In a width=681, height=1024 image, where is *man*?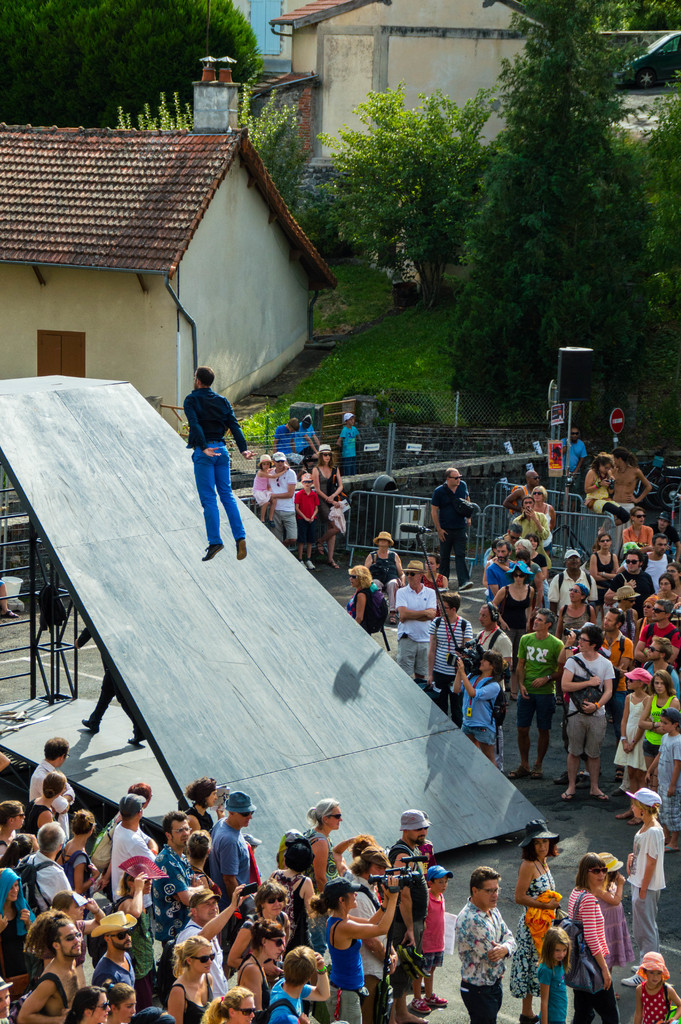
<bbox>500, 468, 542, 517</bbox>.
